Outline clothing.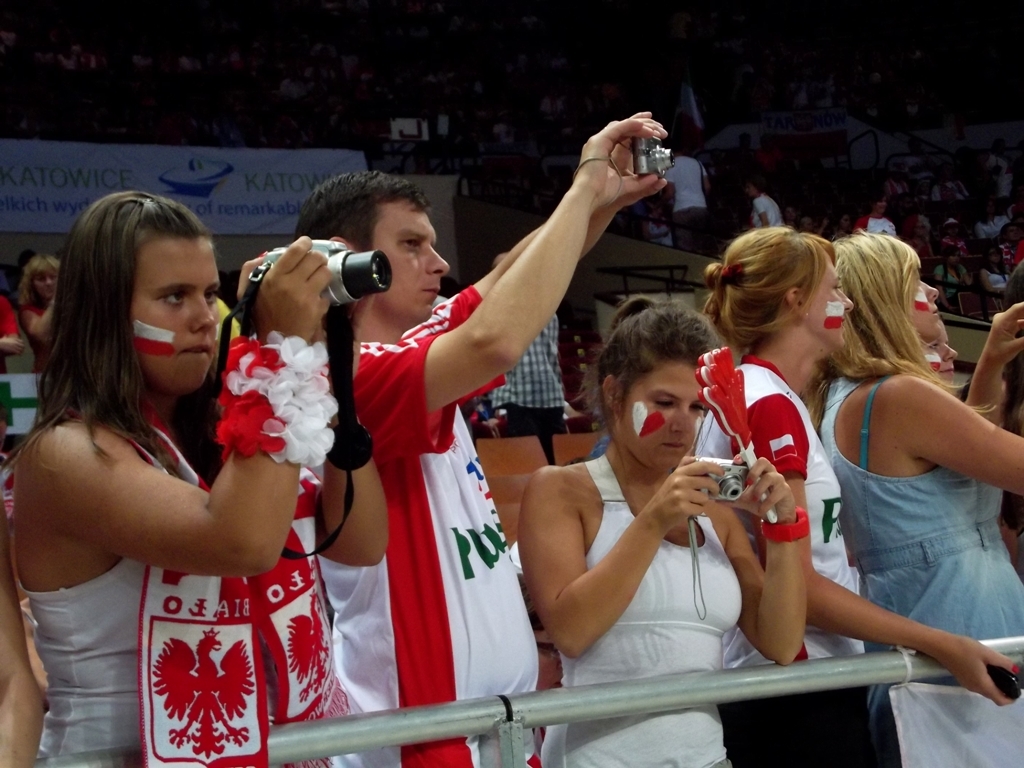
Outline: 307 236 535 720.
